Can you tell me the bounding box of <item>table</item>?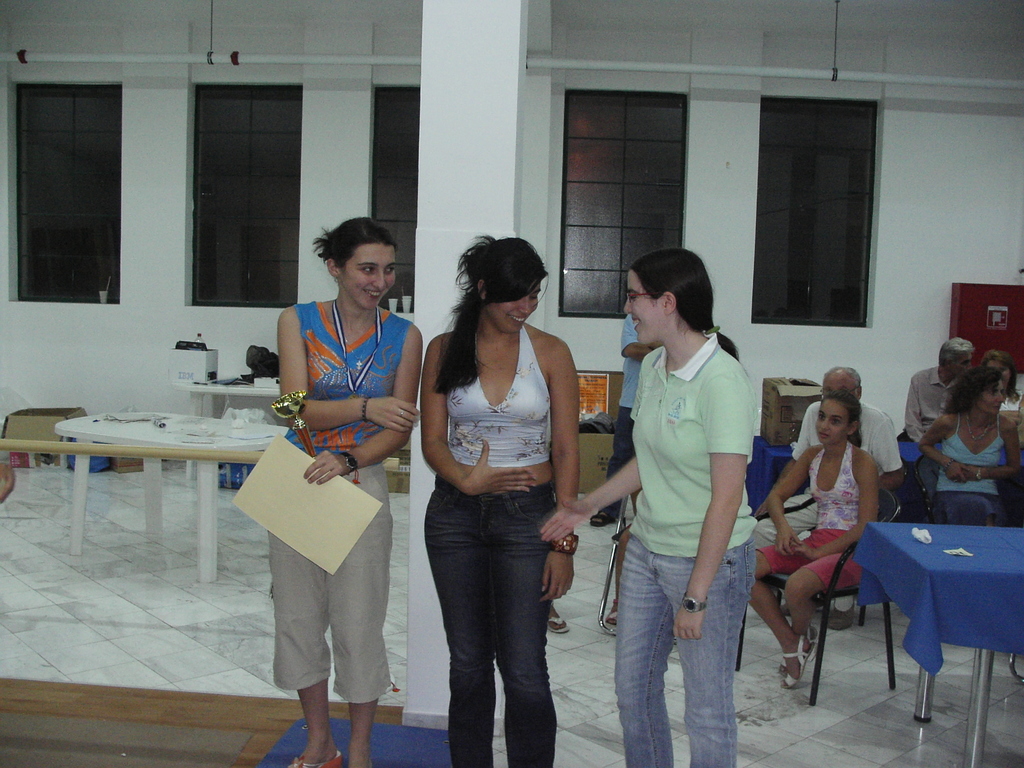
{"x1": 173, "y1": 372, "x2": 287, "y2": 505}.
